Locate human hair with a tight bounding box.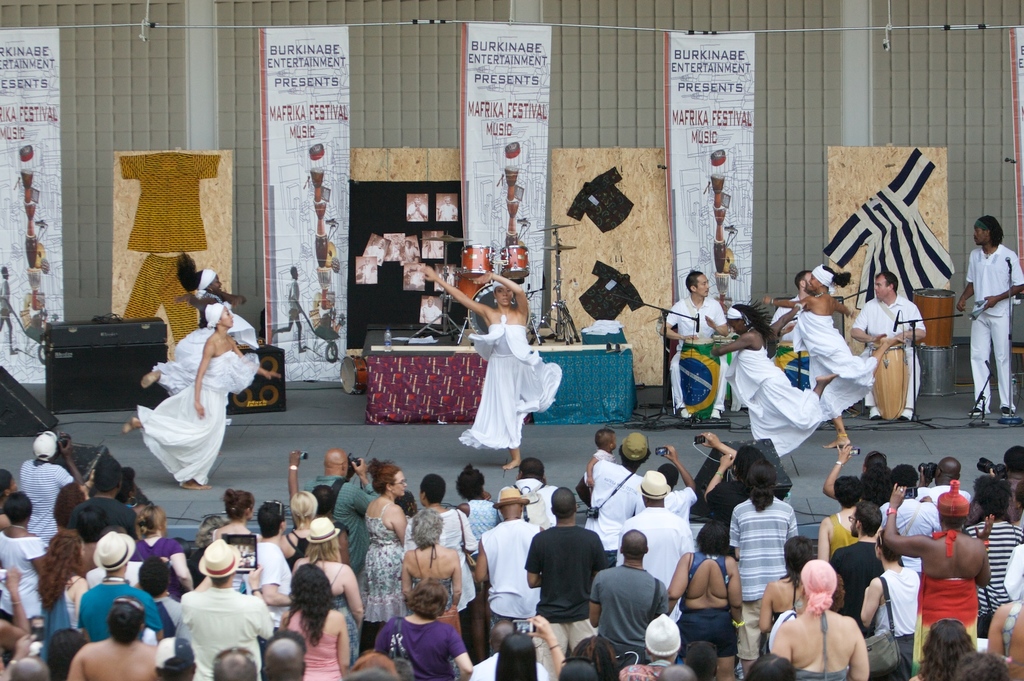
l=255, t=497, r=287, b=537.
